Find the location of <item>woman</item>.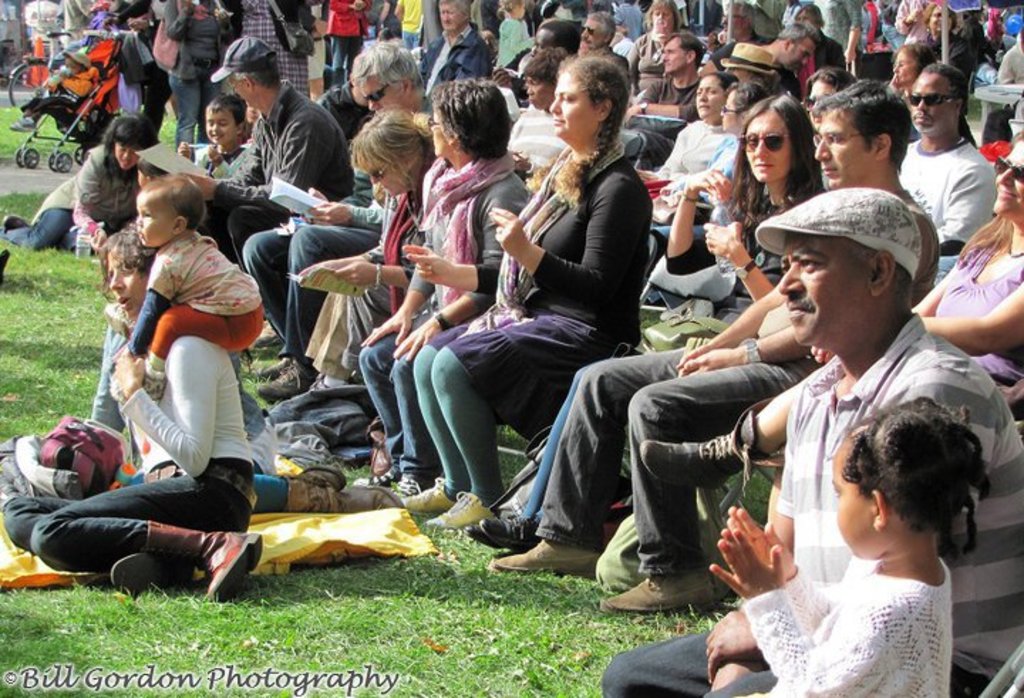
Location: 643 68 741 257.
